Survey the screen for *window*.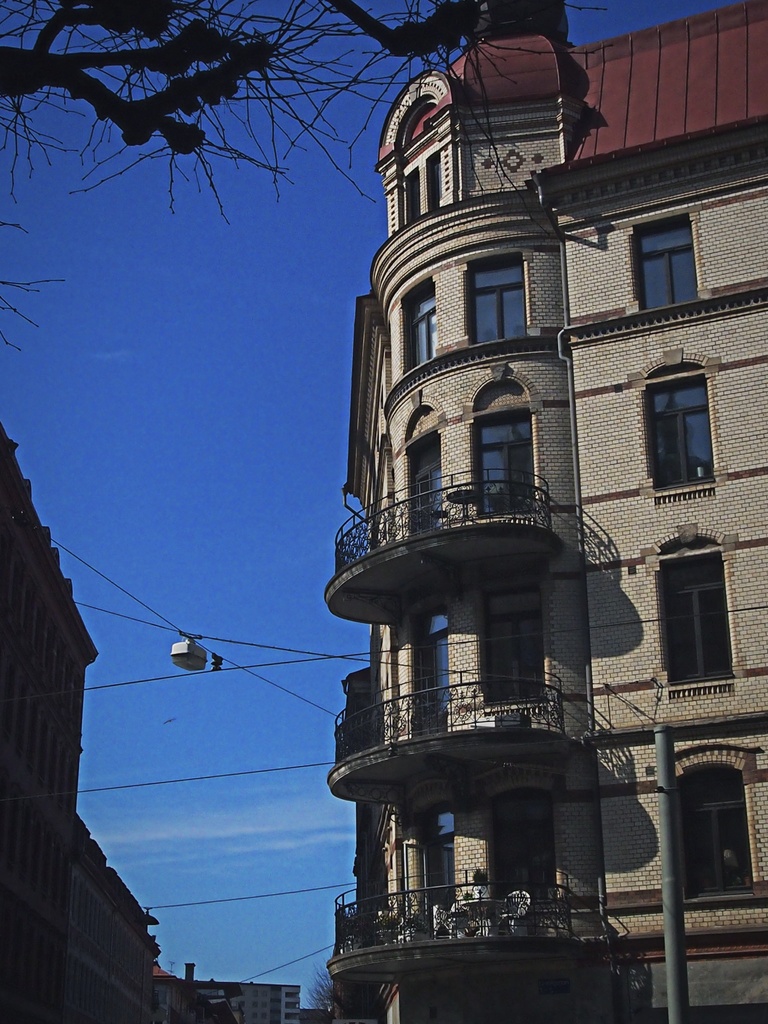
Survey found: box(394, 277, 452, 378).
